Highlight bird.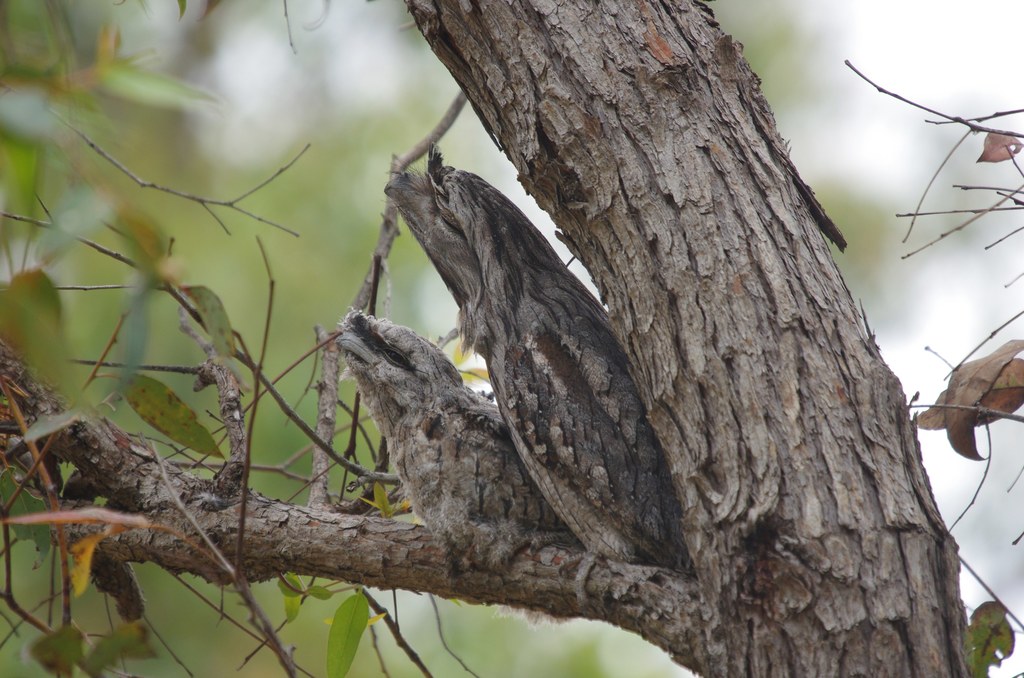
Highlighted region: 385:137:696:613.
